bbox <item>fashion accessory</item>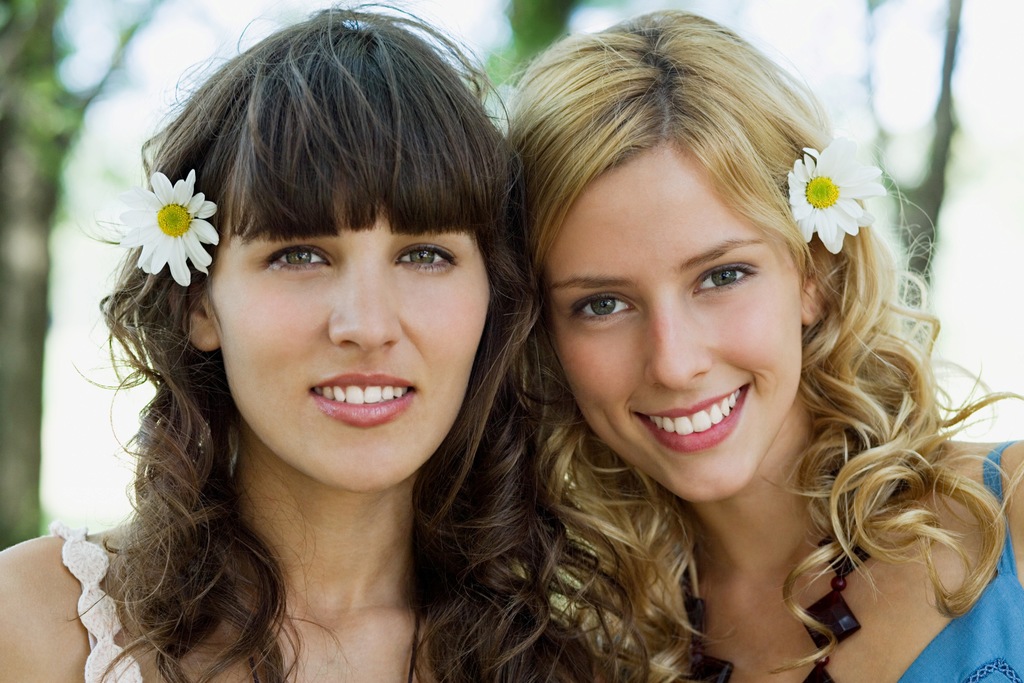
bbox(675, 519, 873, 682)
